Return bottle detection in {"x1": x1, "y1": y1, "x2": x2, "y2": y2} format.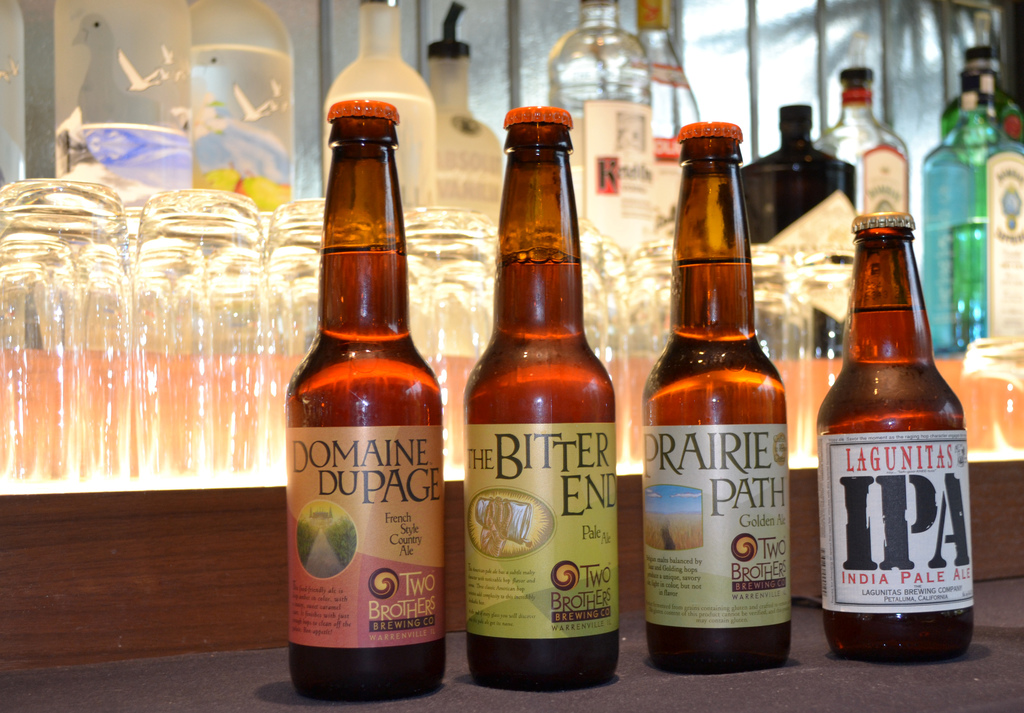
{"x1": 316, "y1": 0, "x2": 442, "y2": 213}.
